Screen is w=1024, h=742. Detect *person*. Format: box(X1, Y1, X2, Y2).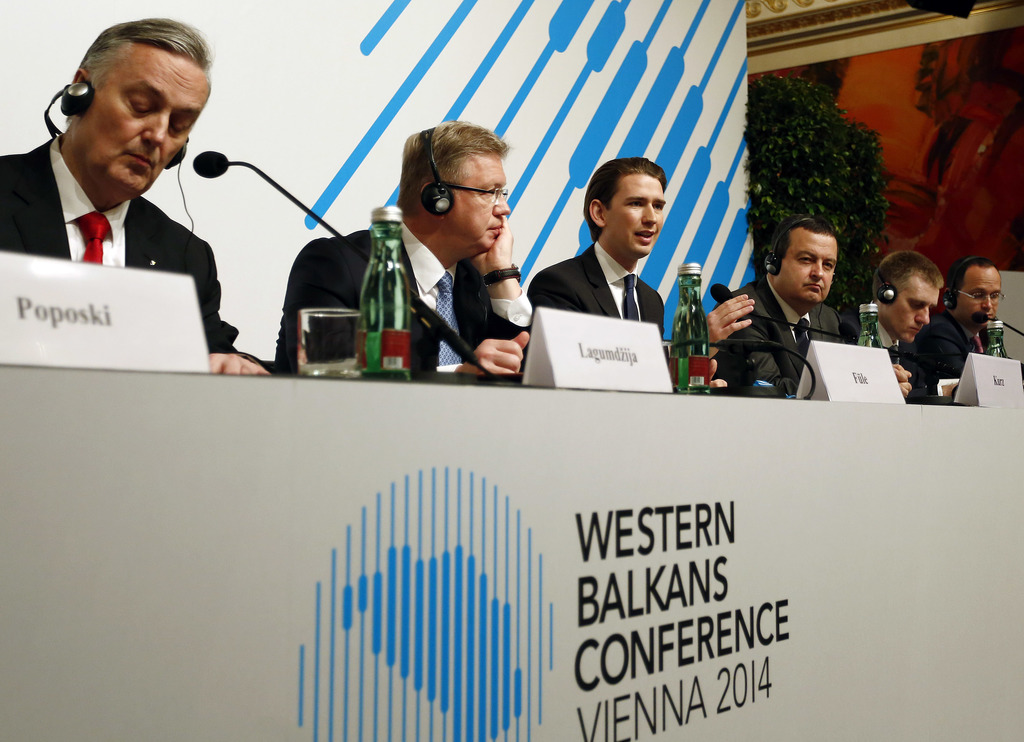
box(845, 253, 940, 396).
